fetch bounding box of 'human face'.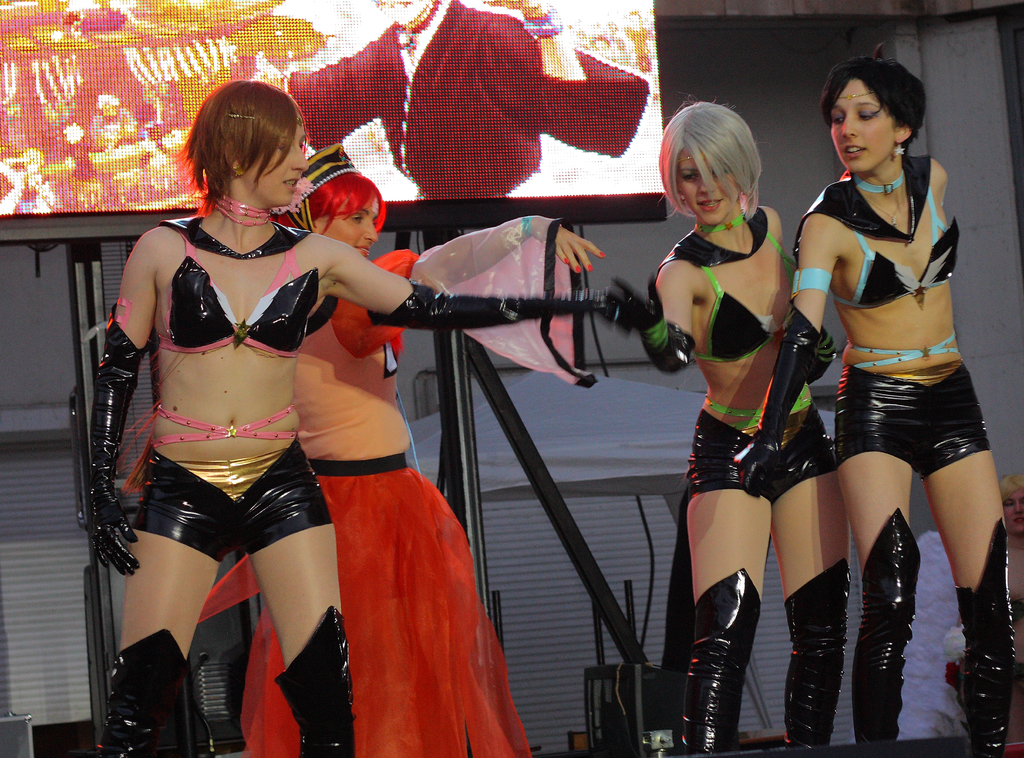
Bbox: [829,77,897,175].
